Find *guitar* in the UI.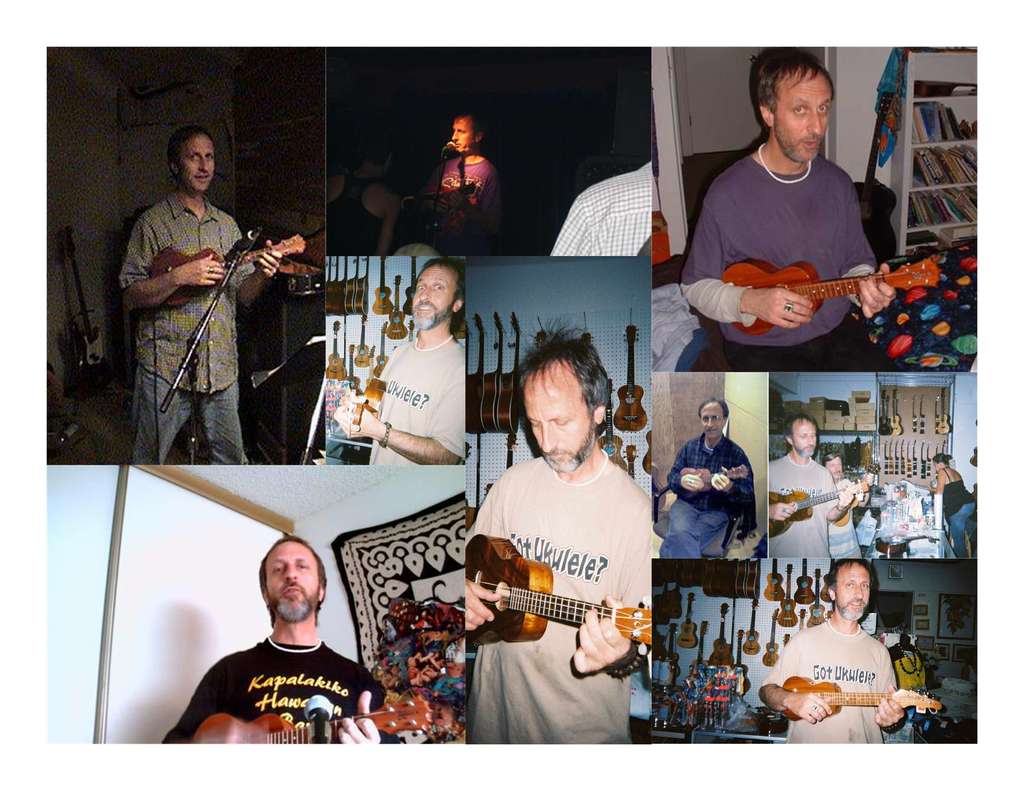
UI element at detection(328, 259, 340, 314).
